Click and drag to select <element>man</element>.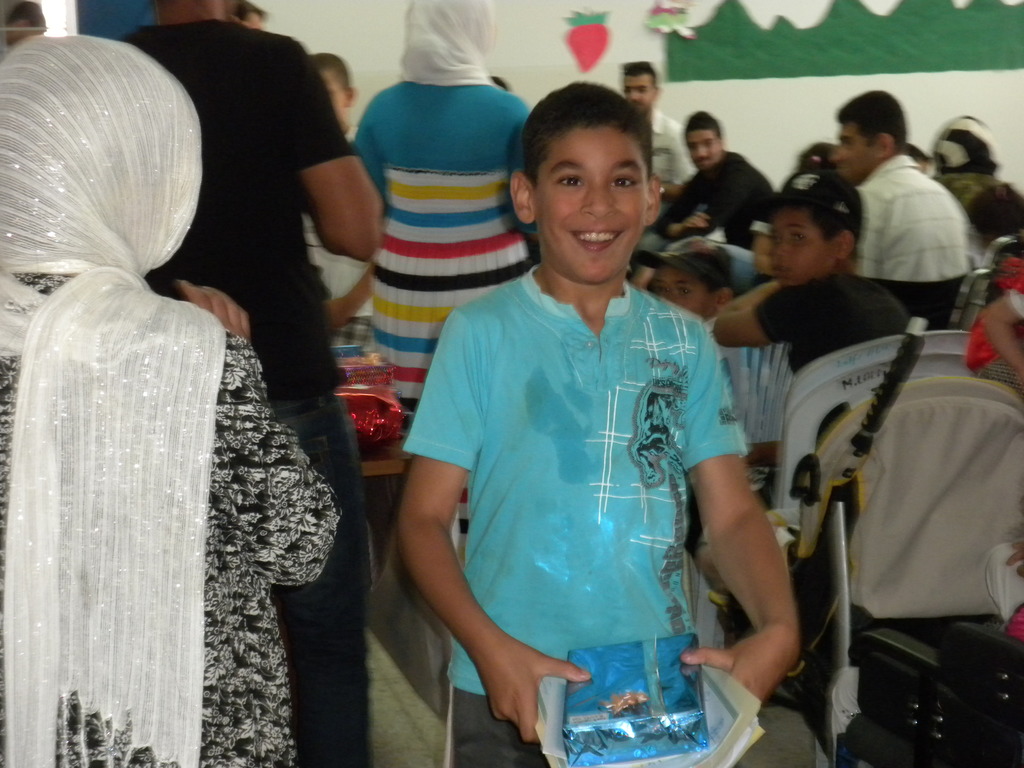
Selection: (632,108,773,299).
